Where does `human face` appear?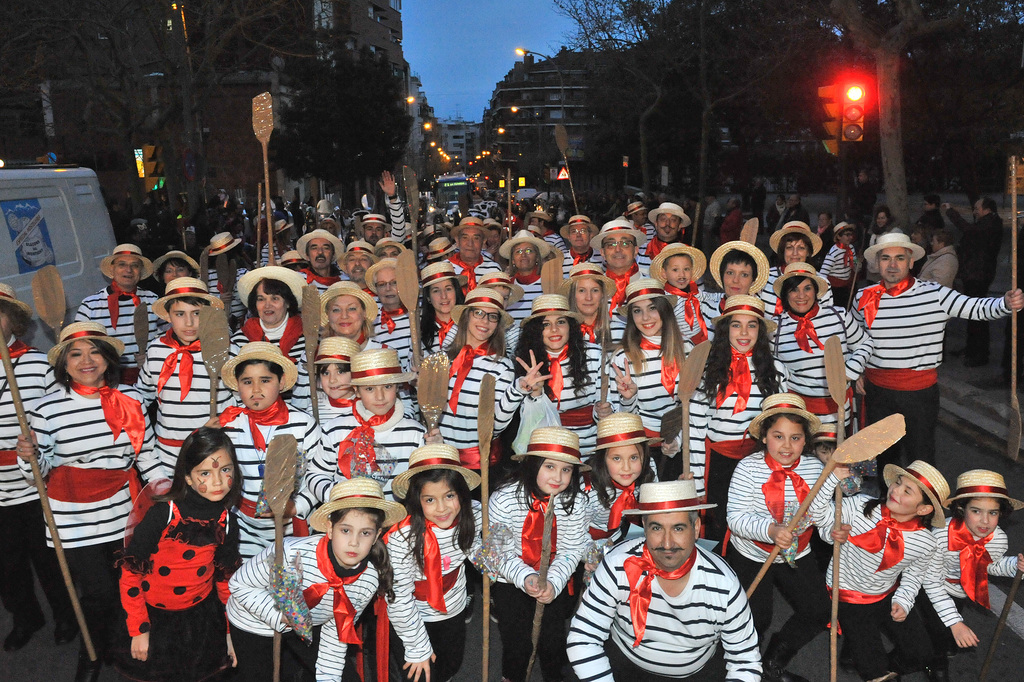
Appears at bbox(963, 493, 995, 535).
